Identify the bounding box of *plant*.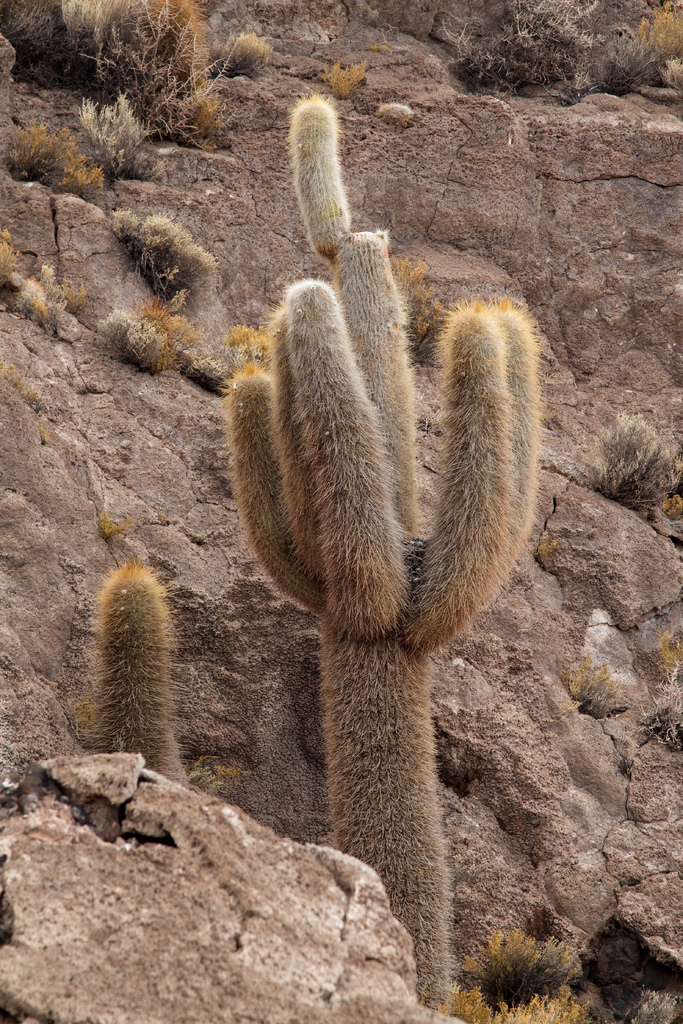
[320,54,370,97].
